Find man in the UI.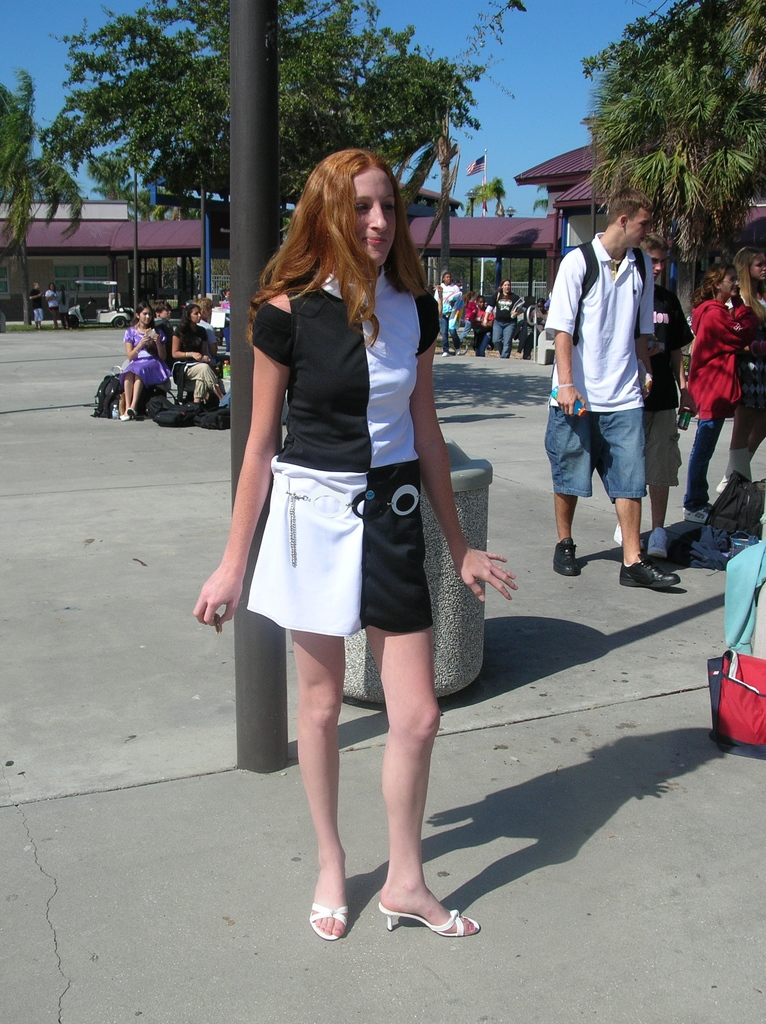
UI element at 29:283:45:330.
